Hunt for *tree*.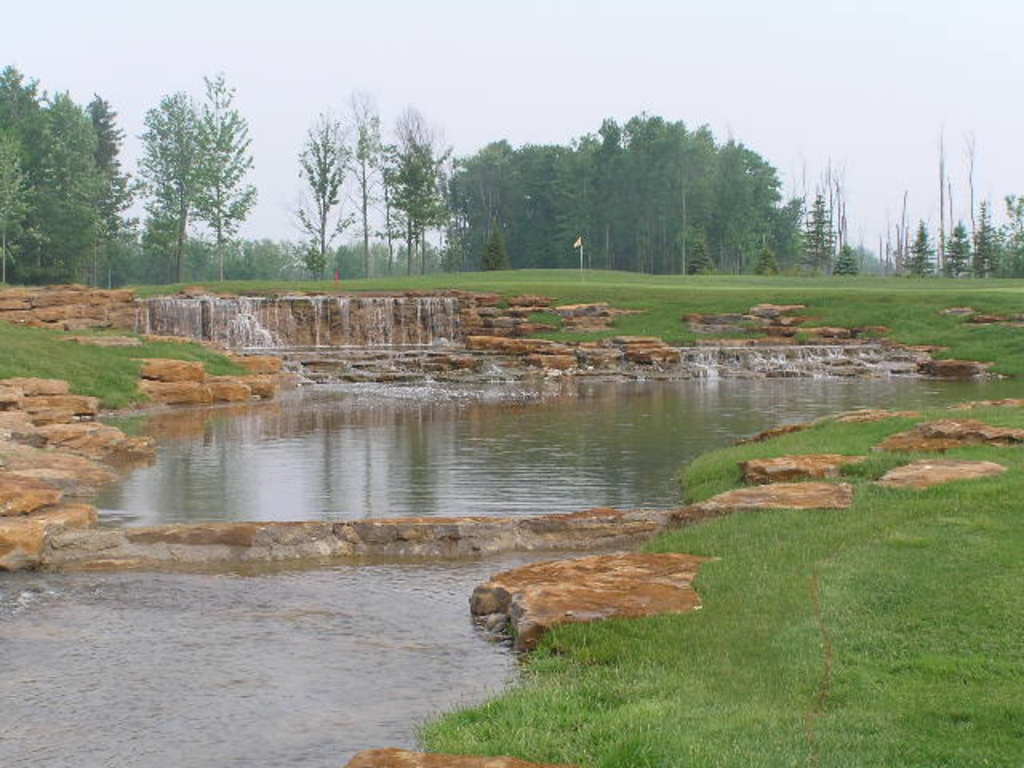
Hunted down at 378:237:429:267.
